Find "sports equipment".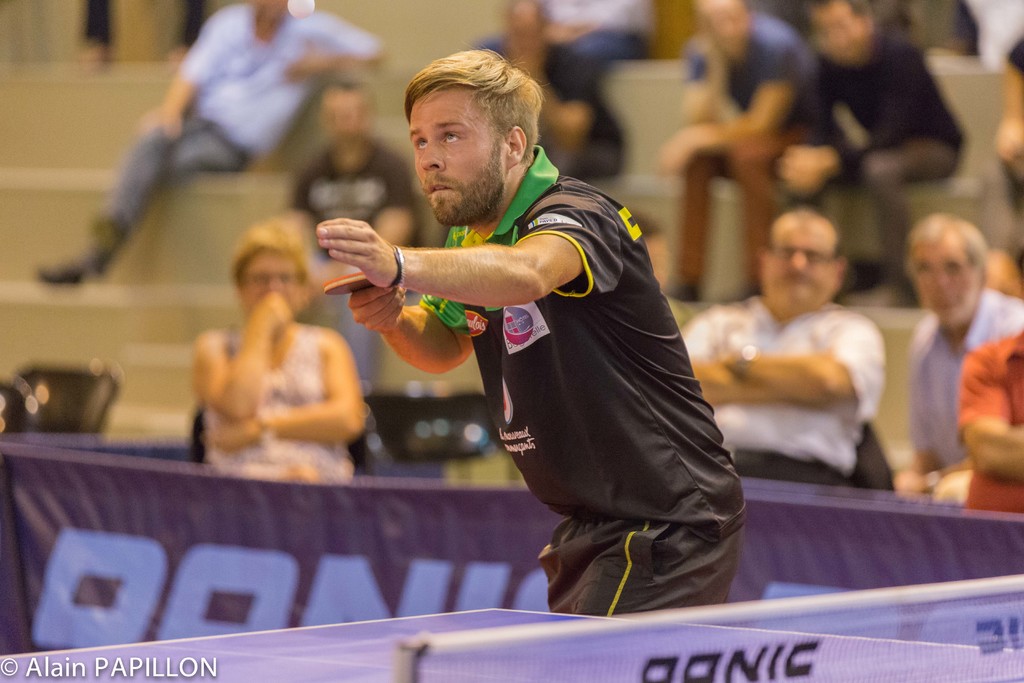
<region>324, 274, 375, 292</region>.
